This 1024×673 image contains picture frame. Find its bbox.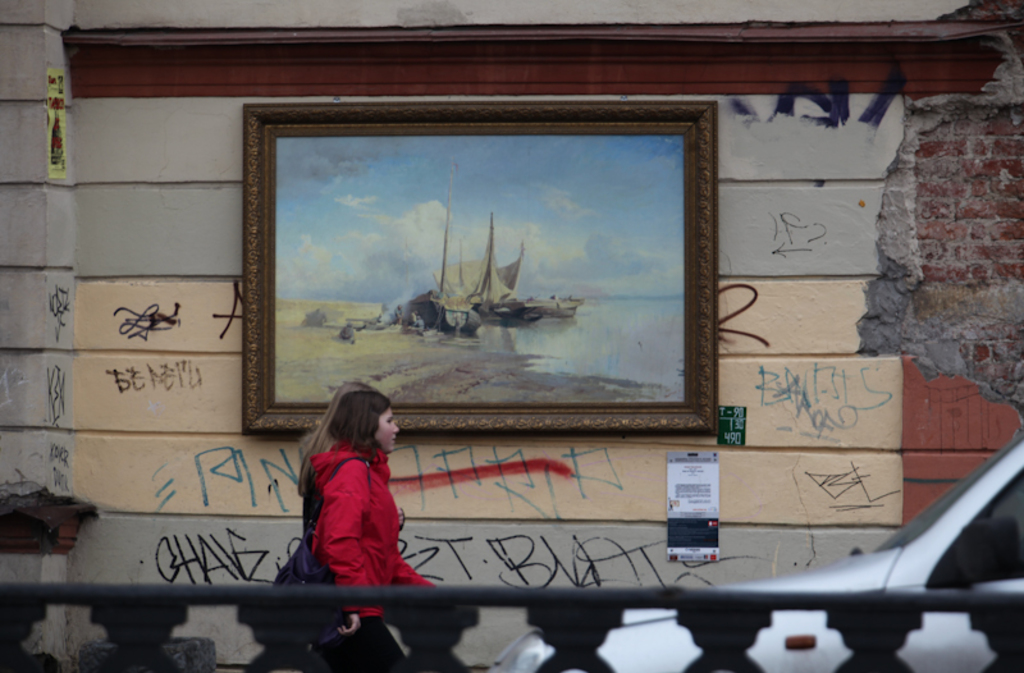
region(239, 104, 716, 430).
